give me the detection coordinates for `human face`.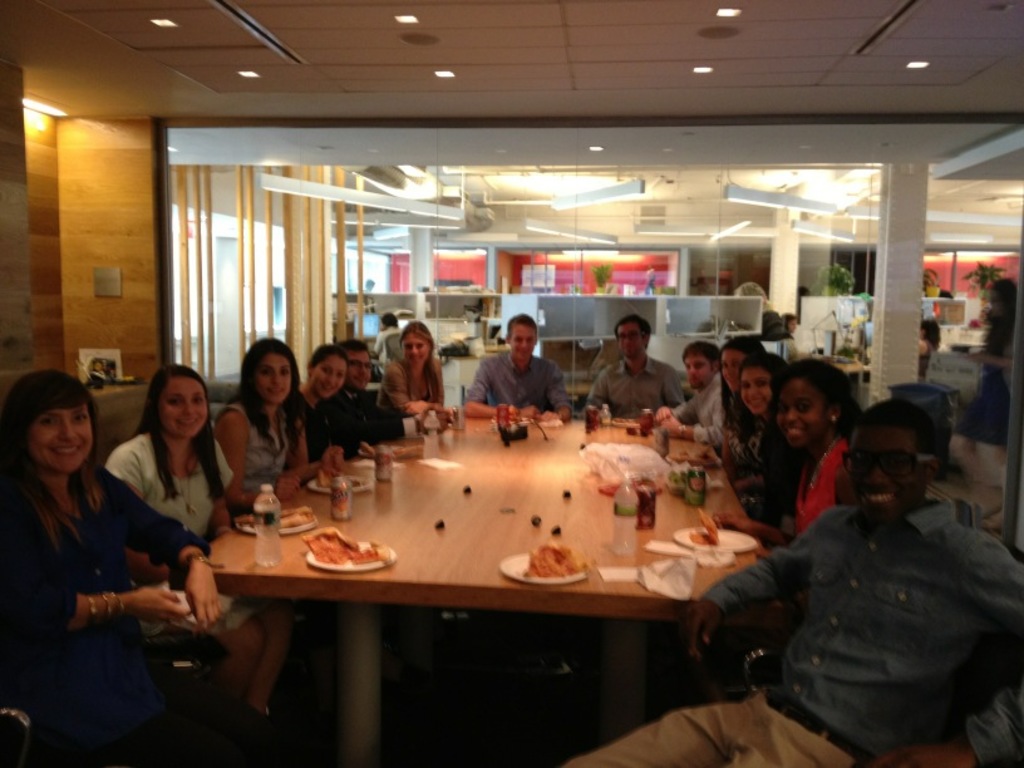
[852, 425, 921, 517].
